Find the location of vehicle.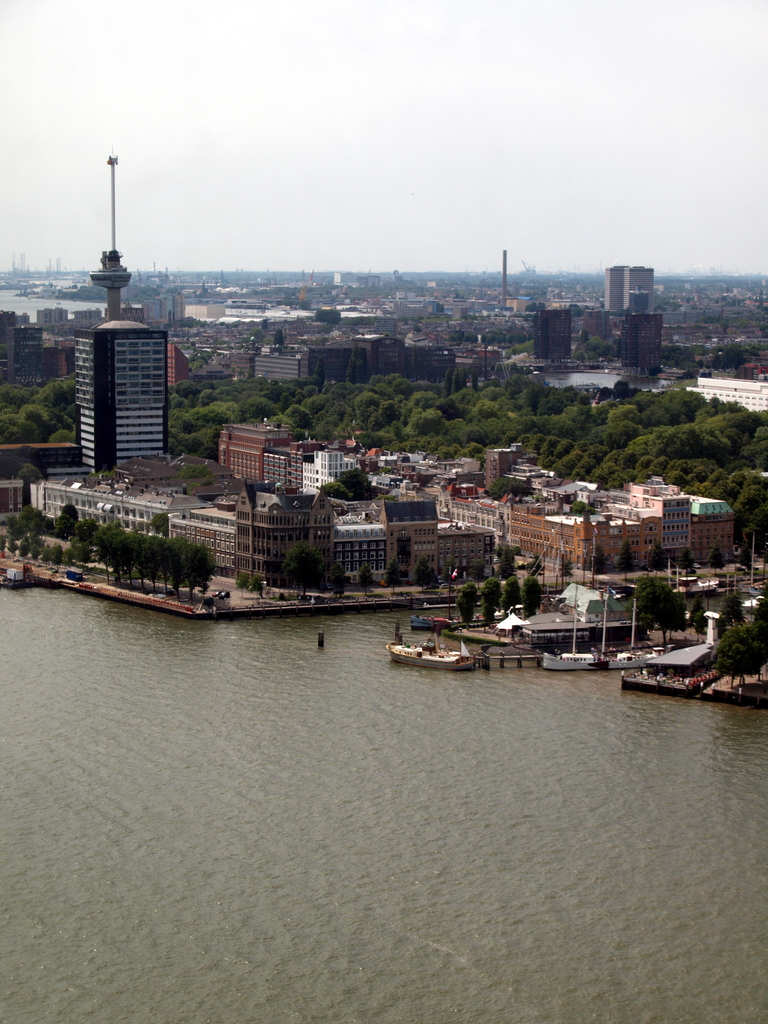
Location: 540, 648, 604, 673.
